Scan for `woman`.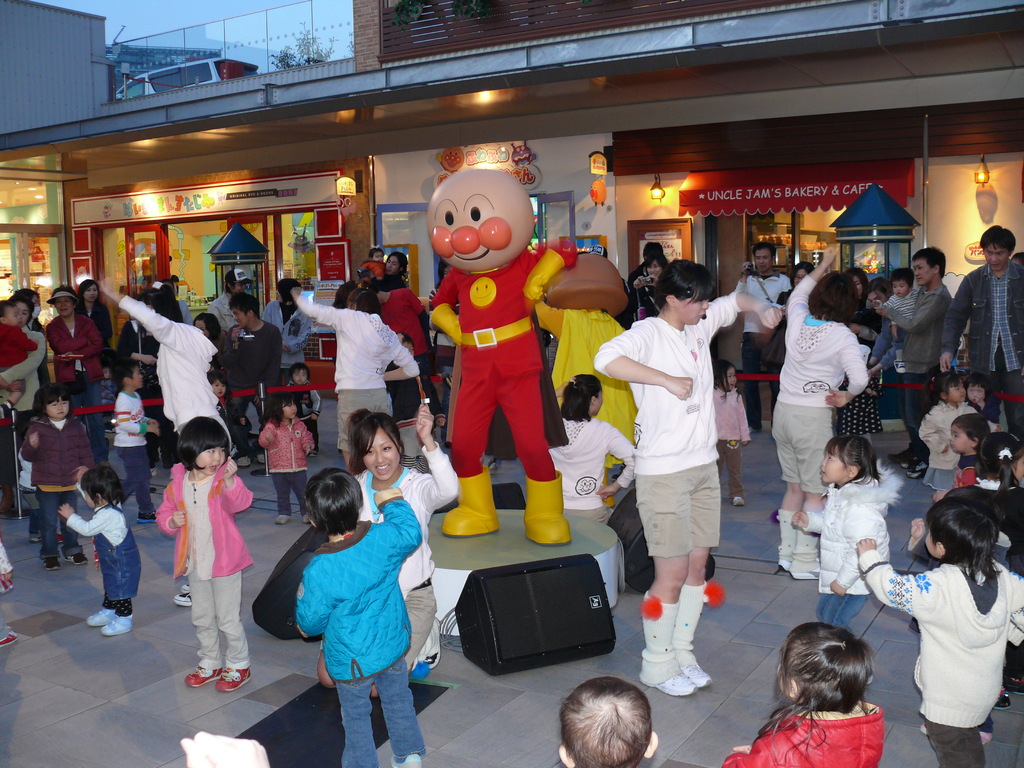
Scan result: bbox=[768, 257, 822, 388].
